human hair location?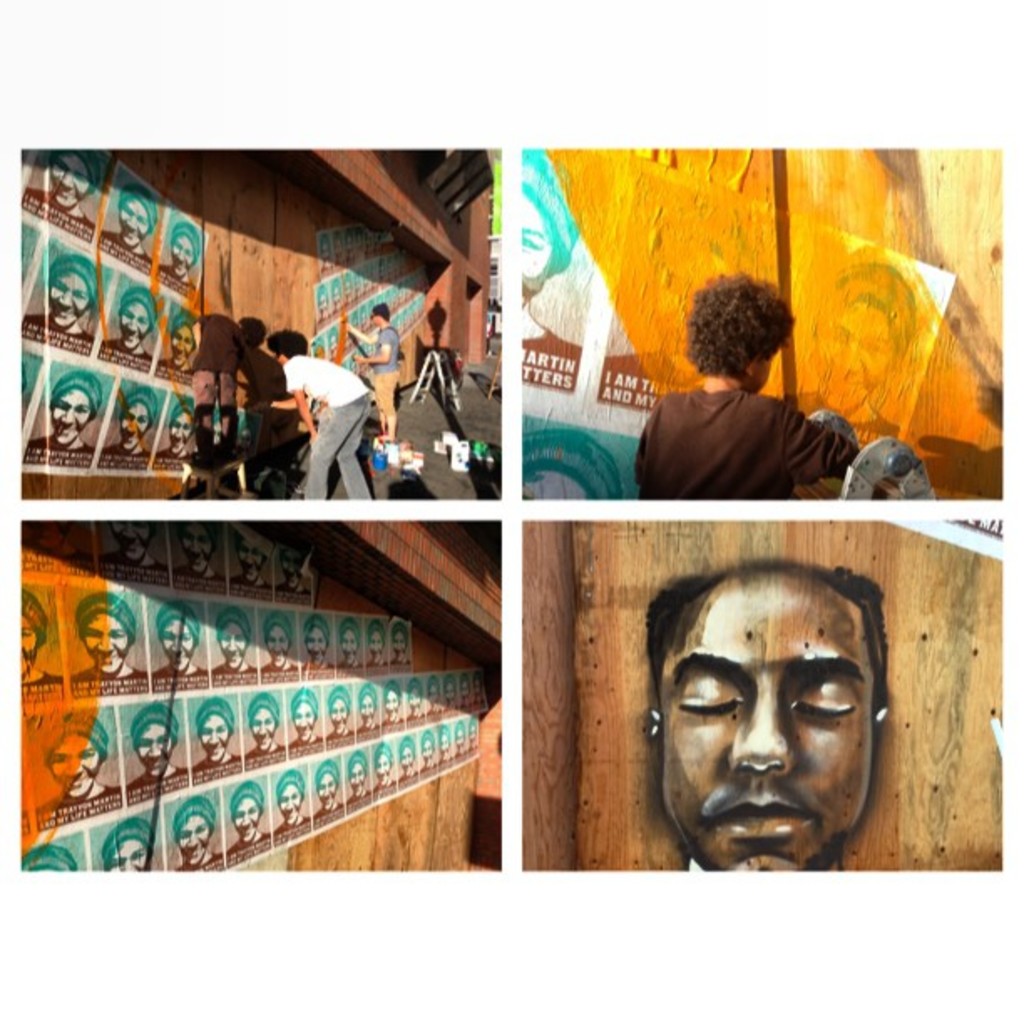
select_region(100, 823, 151, 863)
